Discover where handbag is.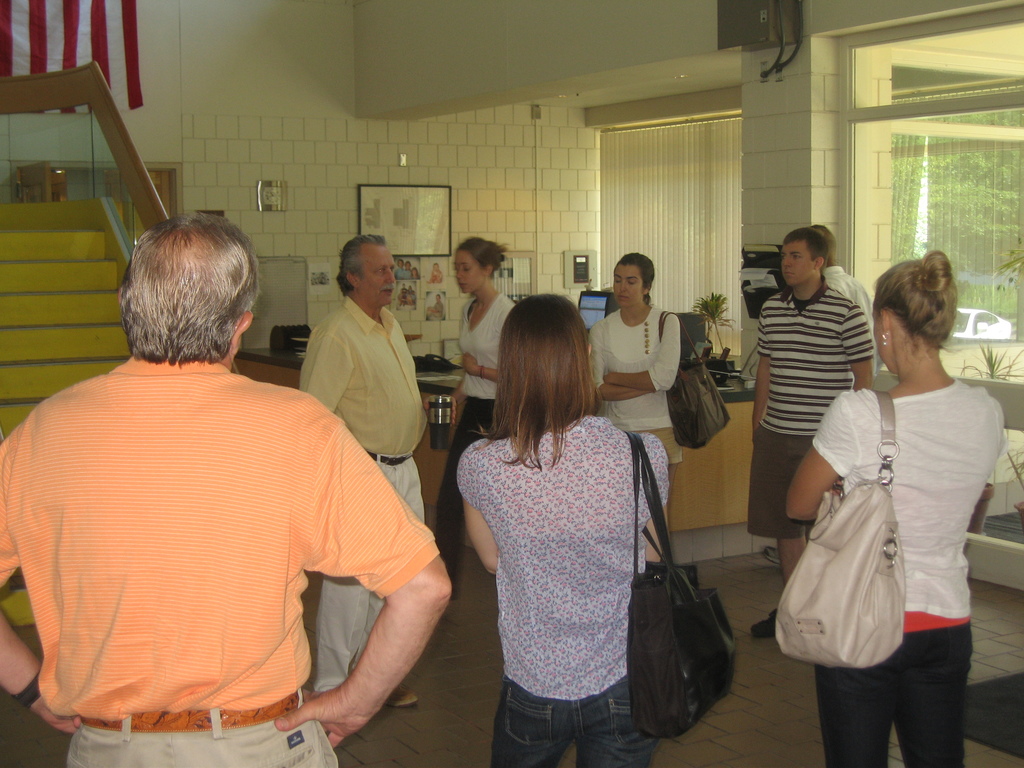
Discovered at [x1=774, y1=388, x2=907, y2=673].
